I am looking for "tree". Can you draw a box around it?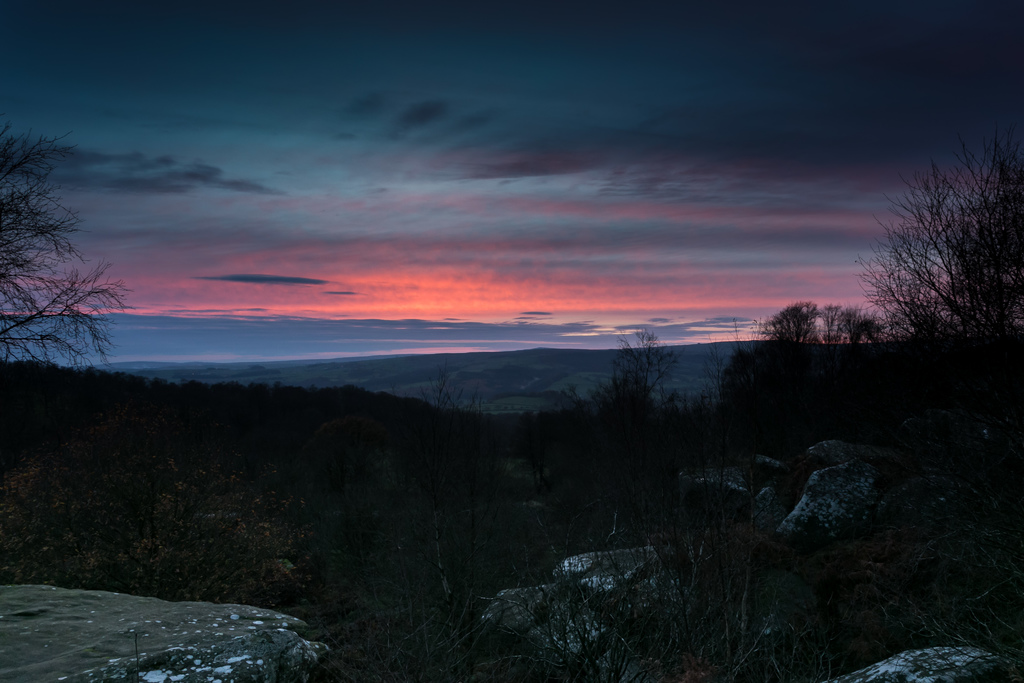
Sure, the bounding box is [x1=865, y1=122, x2=998, y2=366].
